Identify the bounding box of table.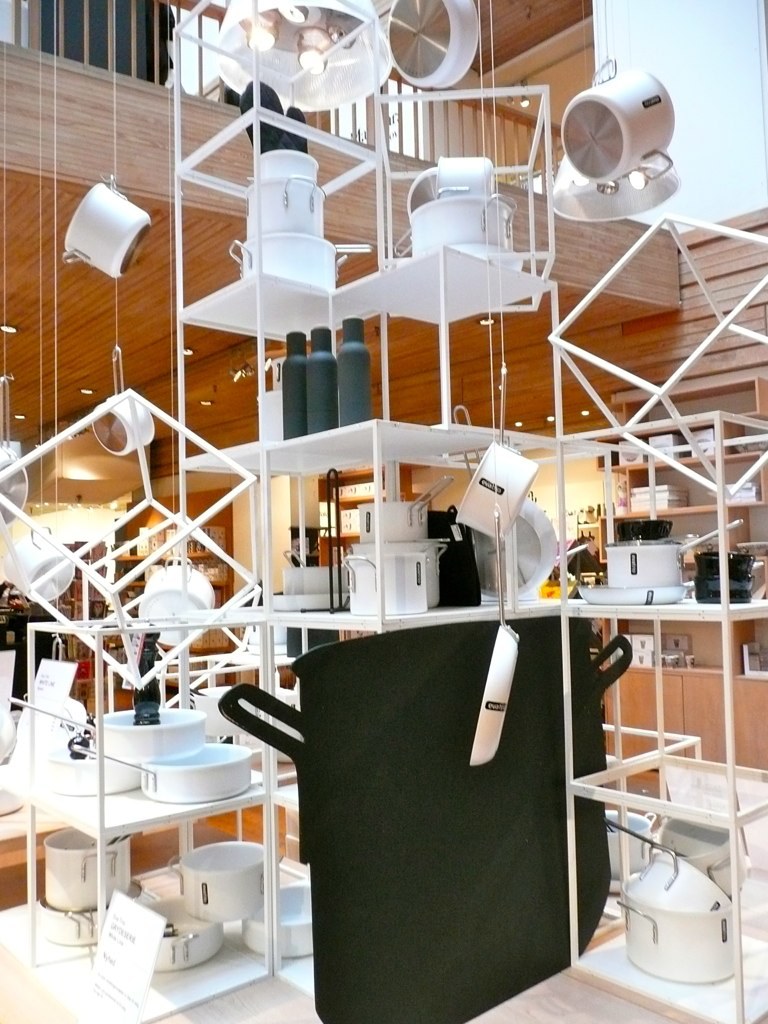
crop(2, 723, 294, 988).
